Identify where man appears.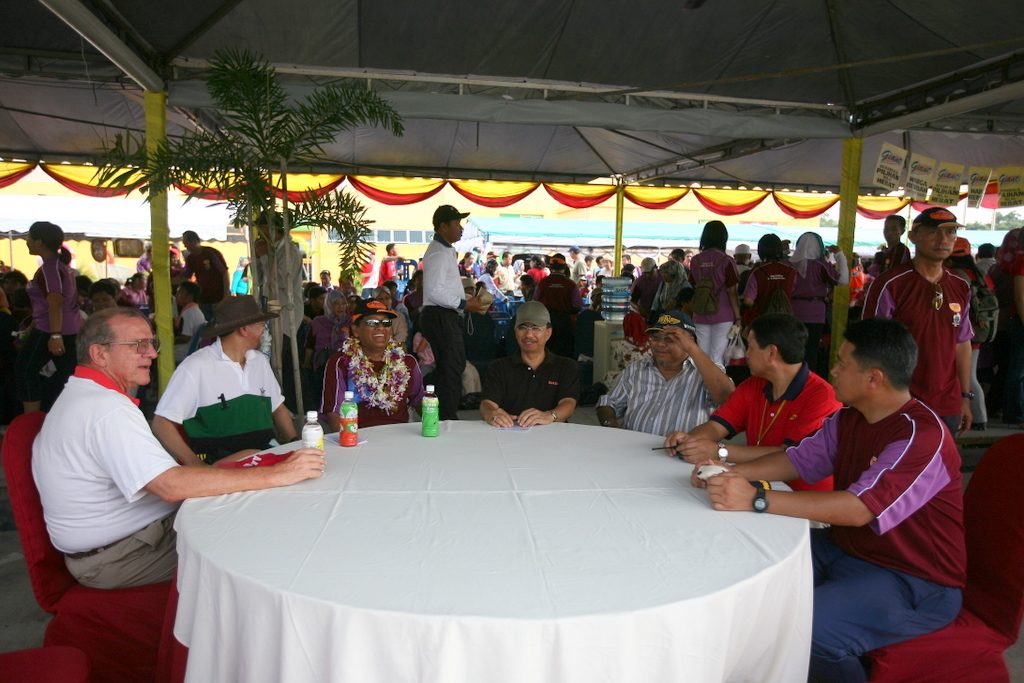
Appears at 156, 292, 297, 470.
